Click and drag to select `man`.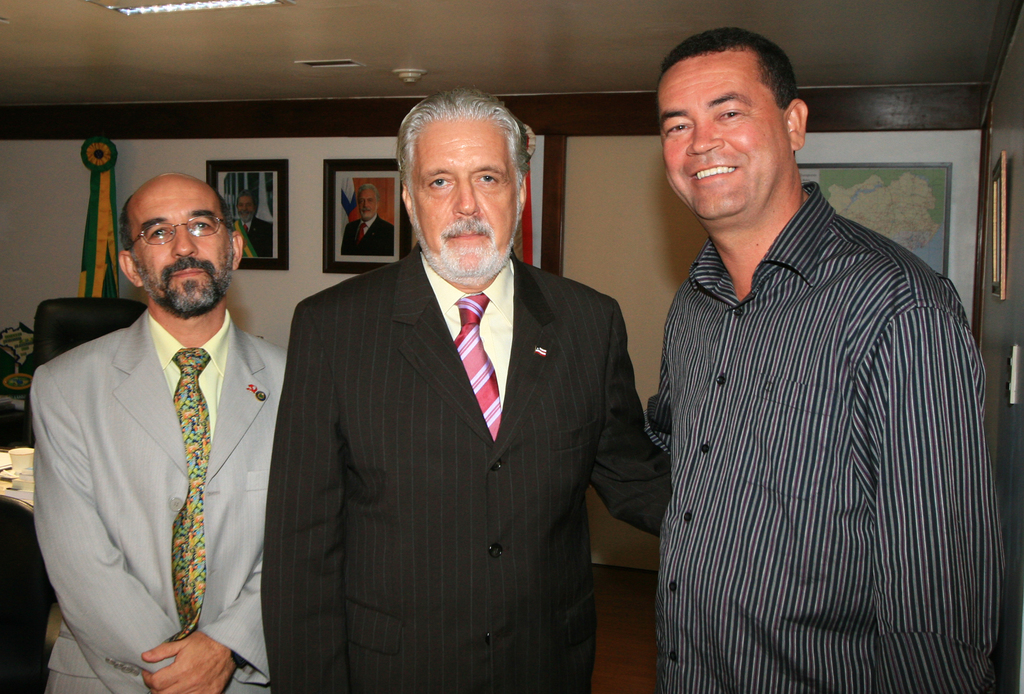
Selection: bbox=[255, 90, 671, 693].
